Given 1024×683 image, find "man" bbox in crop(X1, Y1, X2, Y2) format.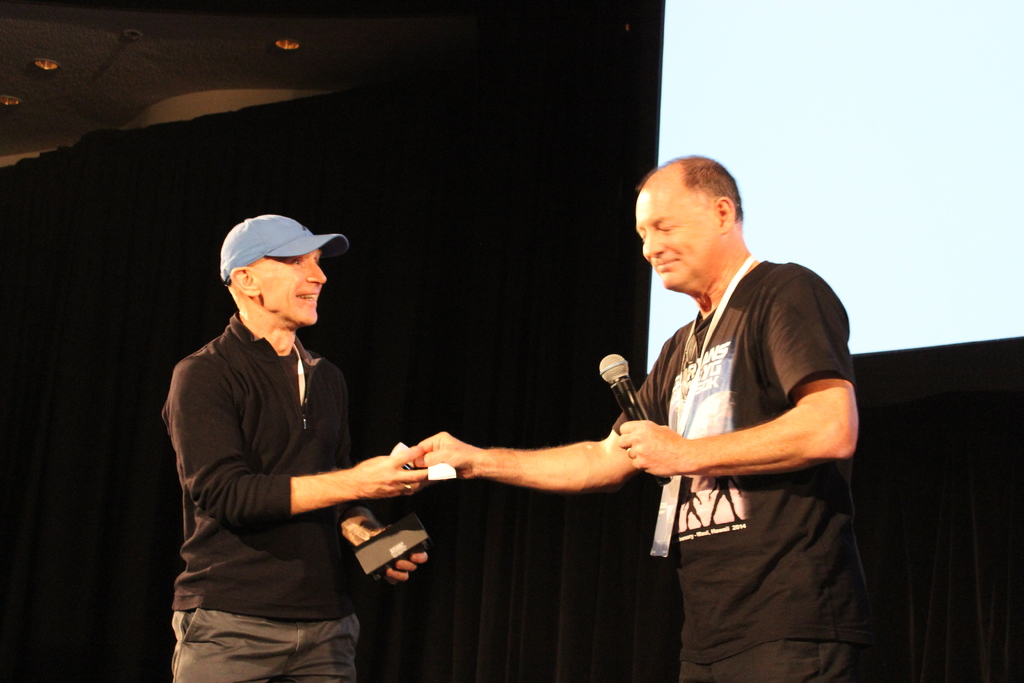
crop(410, 154, 871, 682).
